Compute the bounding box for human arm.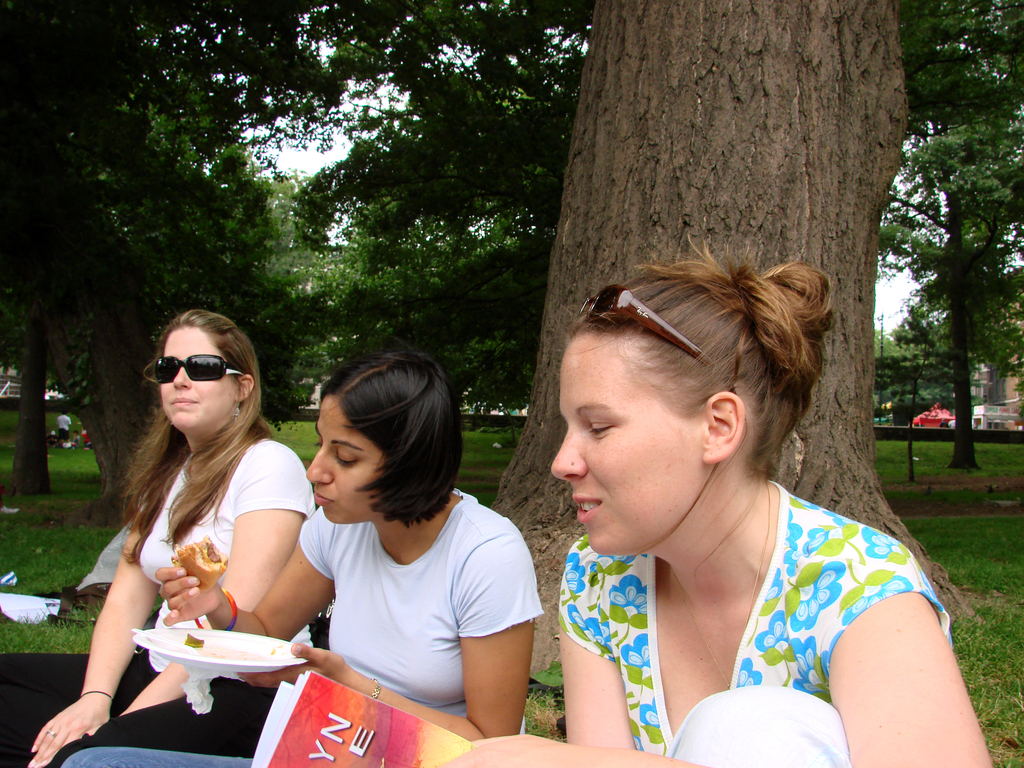
<region>234, 520, 538, 746</region>.
